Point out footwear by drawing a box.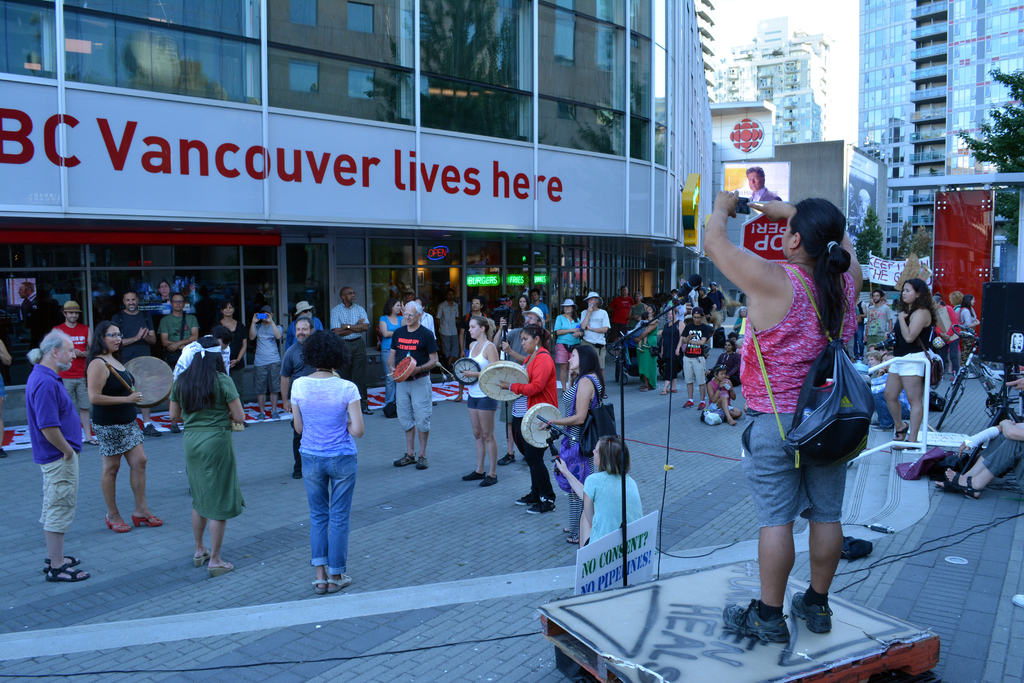
191 547 212 568.
